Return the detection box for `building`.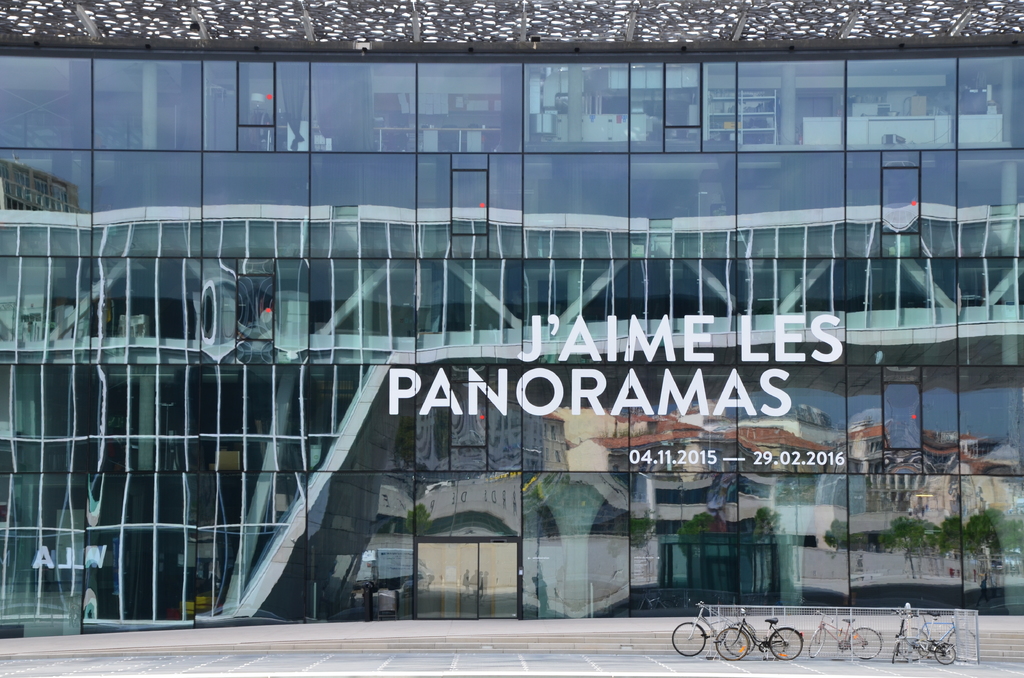
0/0/1023/640.
